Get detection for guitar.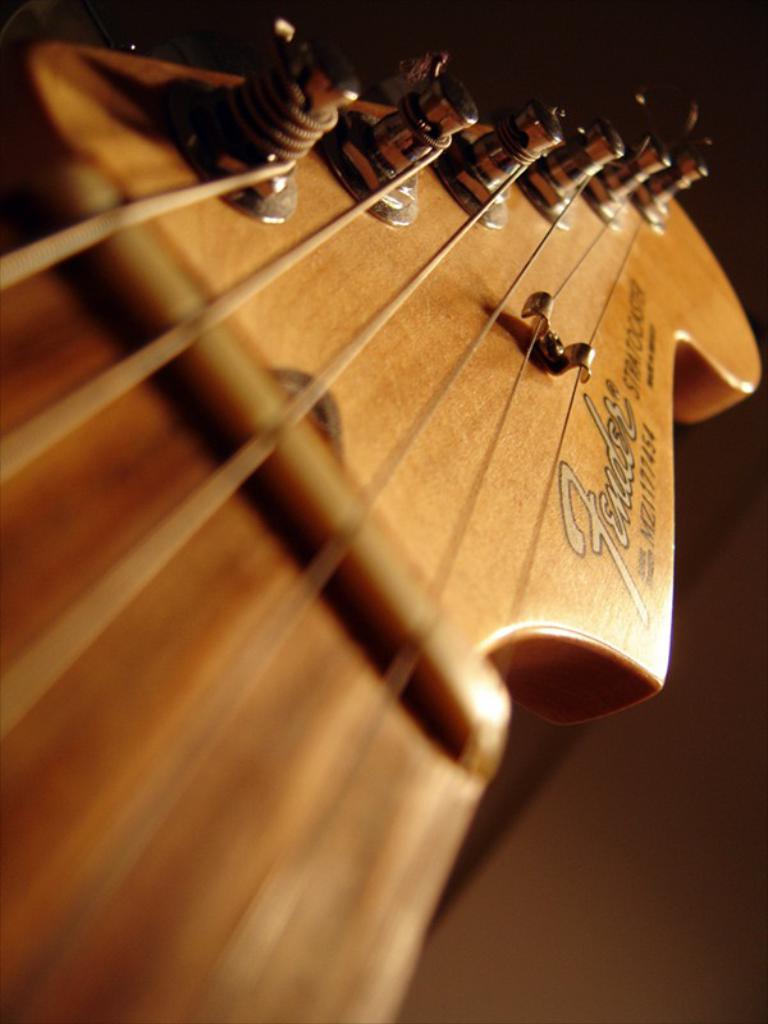
Detection: (left=0, top=15, right=767, bottom=1023).
